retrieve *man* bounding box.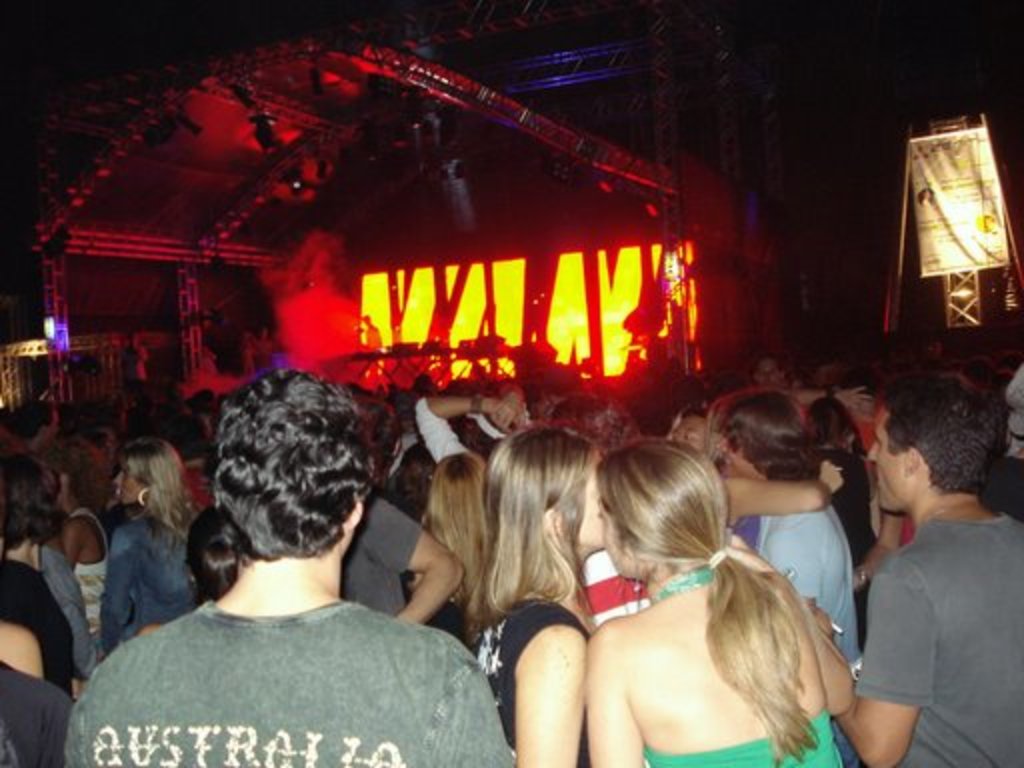
Bounding box: box=[748, 352, 782, 386].
